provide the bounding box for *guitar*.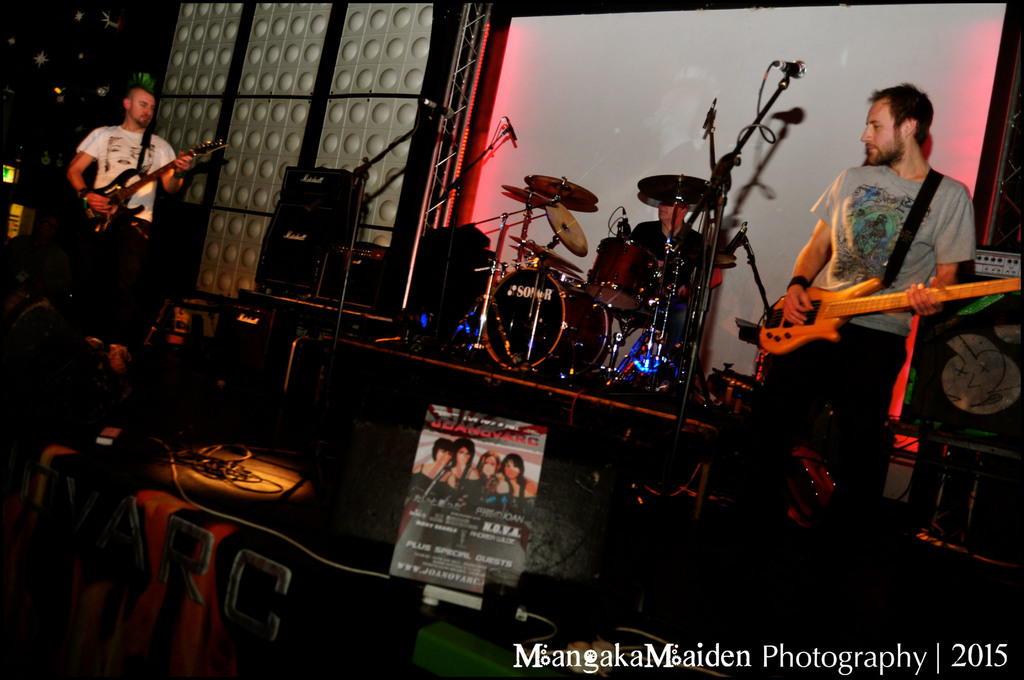
box(754, 271, 1023, 356).
